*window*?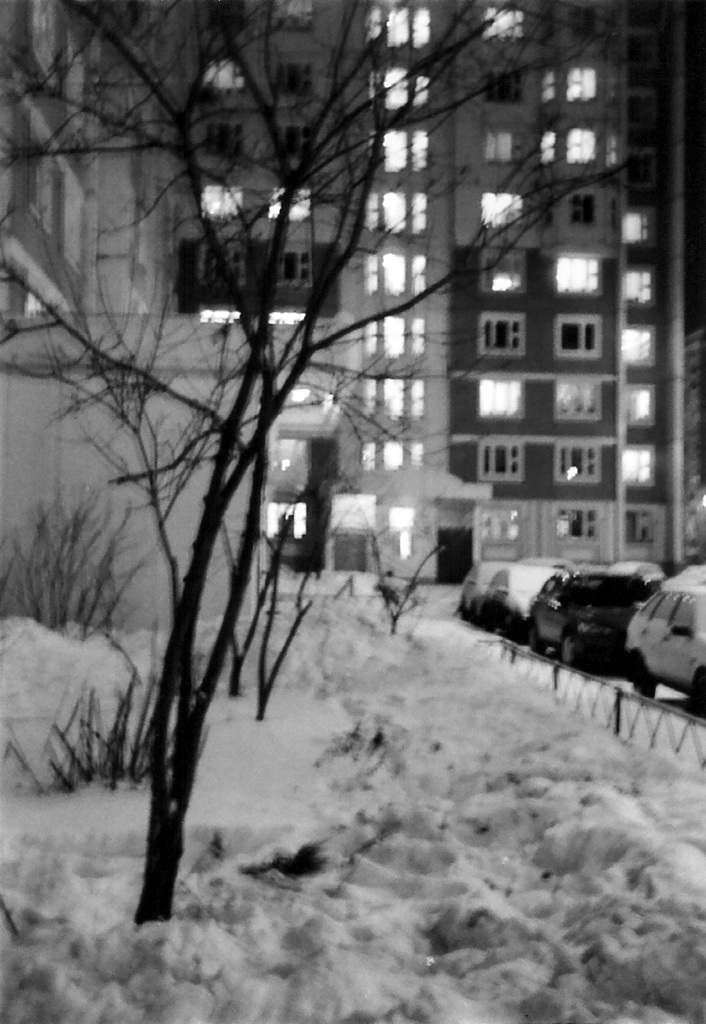
bbox=(482, 192, 526, 232)
